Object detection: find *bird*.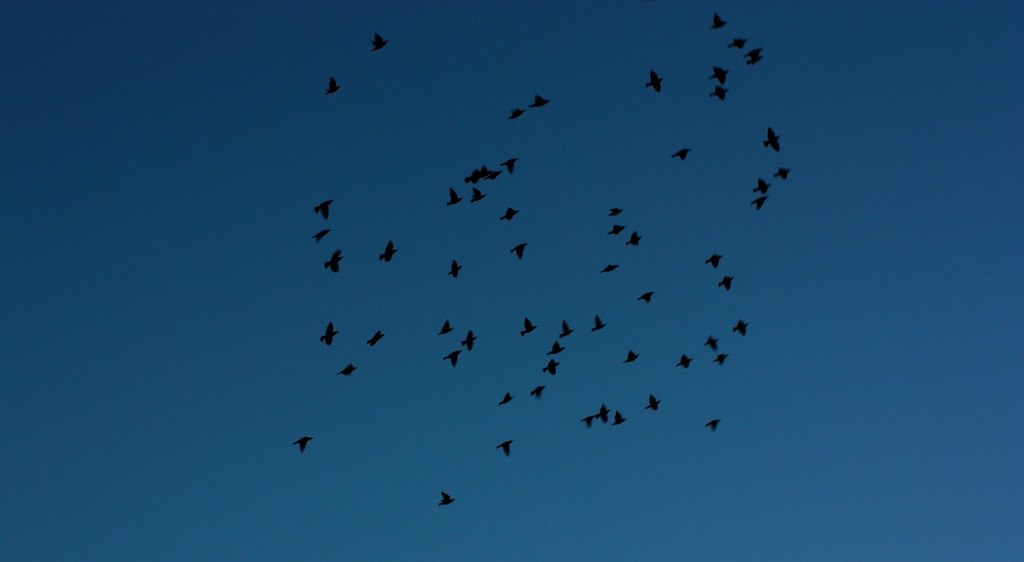
box=[709, 347, 734, 369].
